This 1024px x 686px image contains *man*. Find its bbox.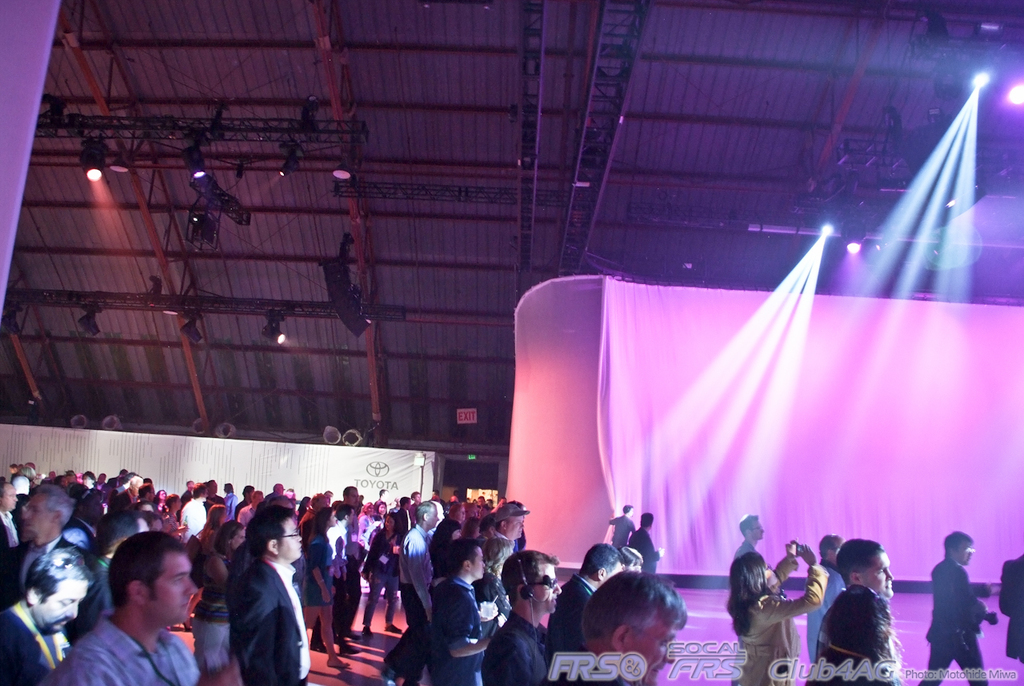
631, 508, 666, 570.
